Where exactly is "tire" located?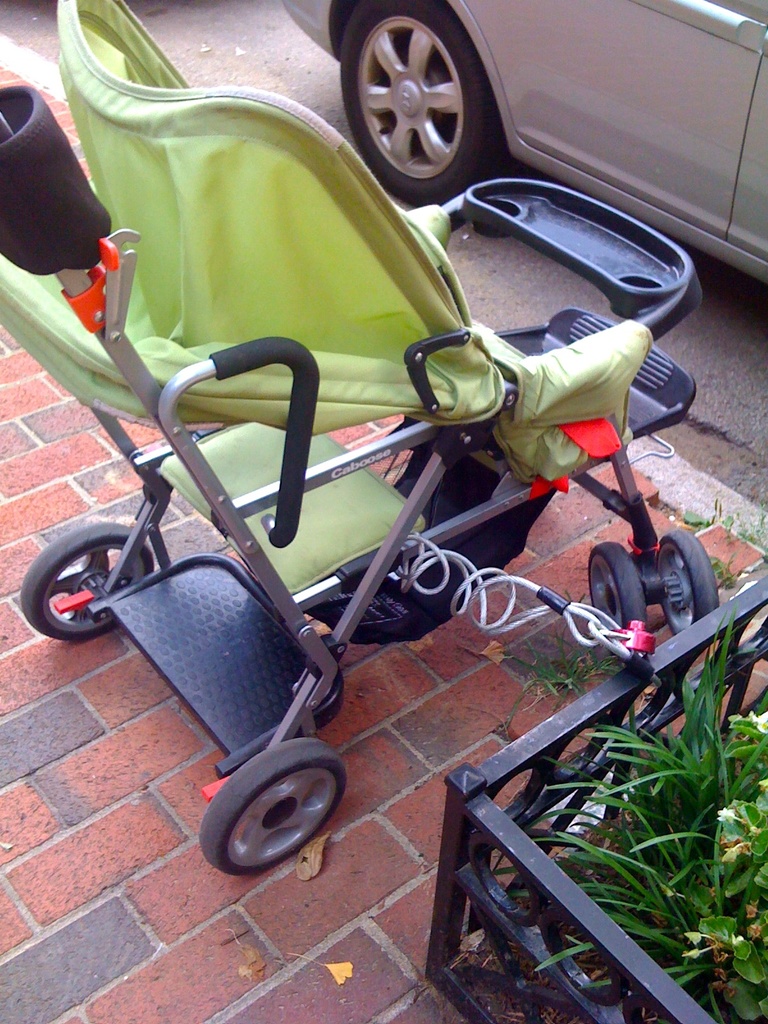
Its bounding box is bbox(18, 524, 154, 637).
